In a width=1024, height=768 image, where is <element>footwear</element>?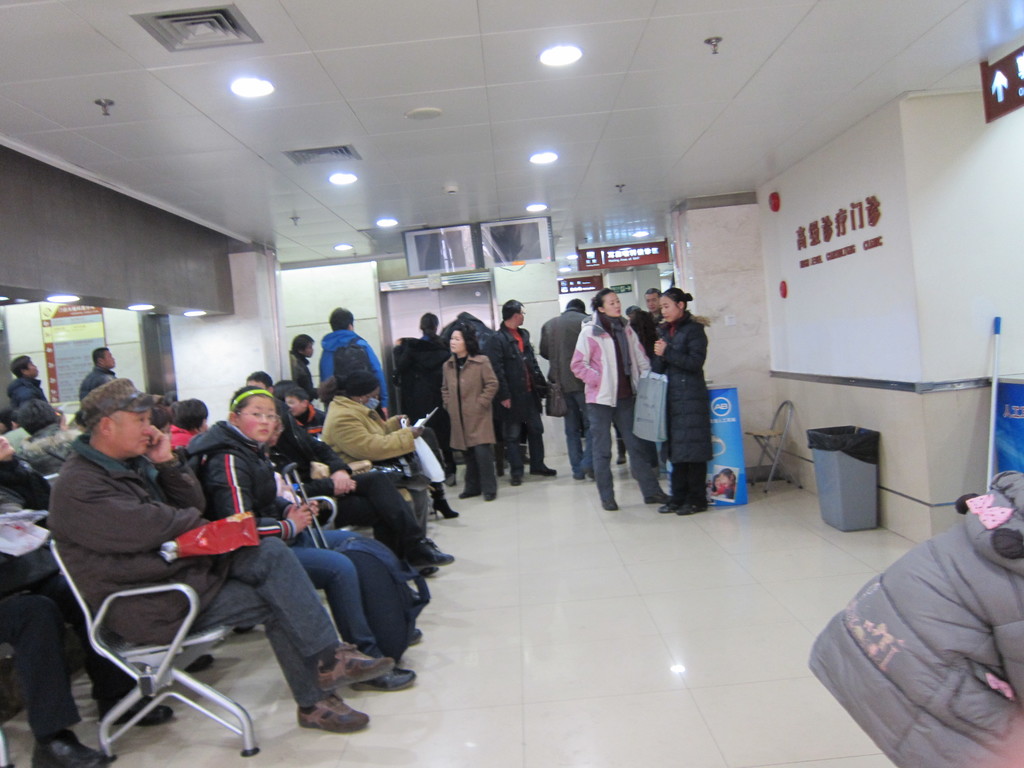
x1=532 y1=455 x2=556 y2=471.
